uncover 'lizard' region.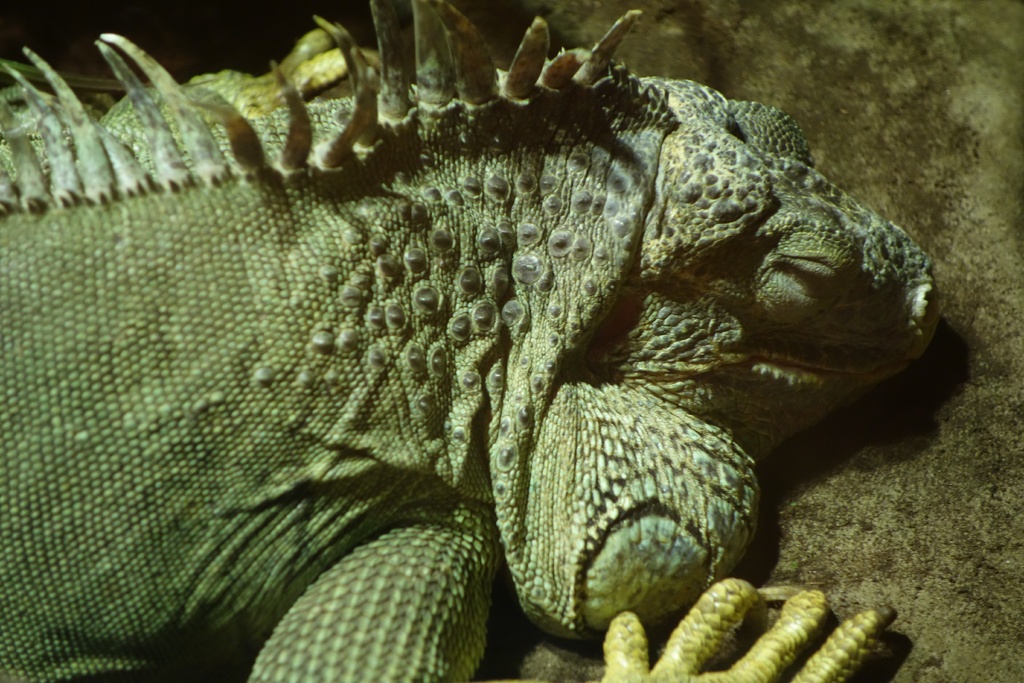
Uncovered: crop(50, 0, 955, 682).
